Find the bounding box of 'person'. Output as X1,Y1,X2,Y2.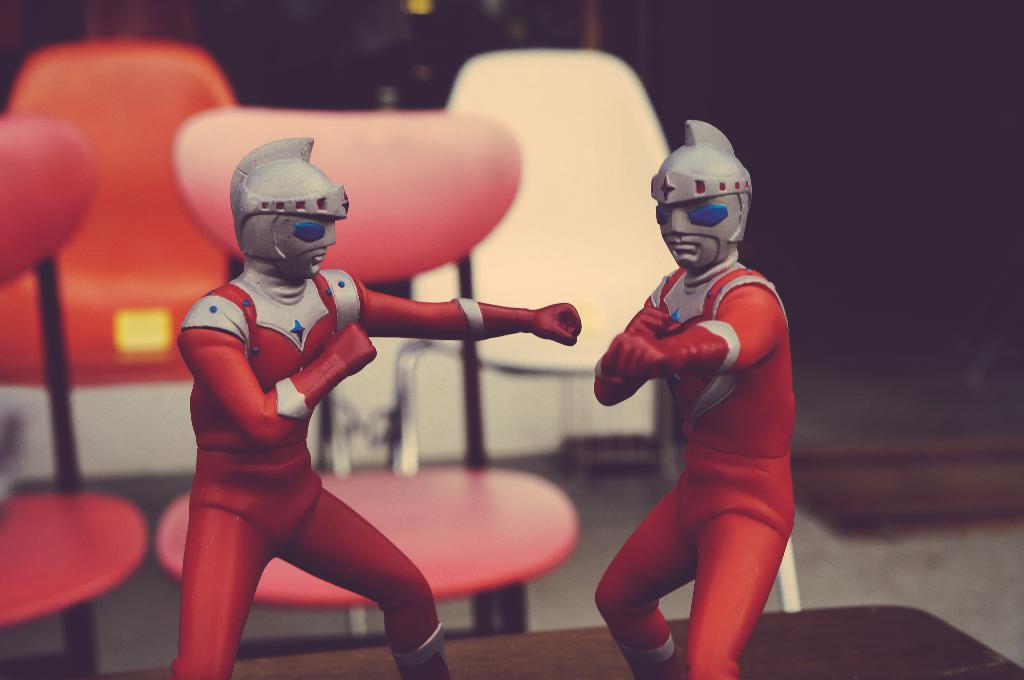
583,106,818,679.
